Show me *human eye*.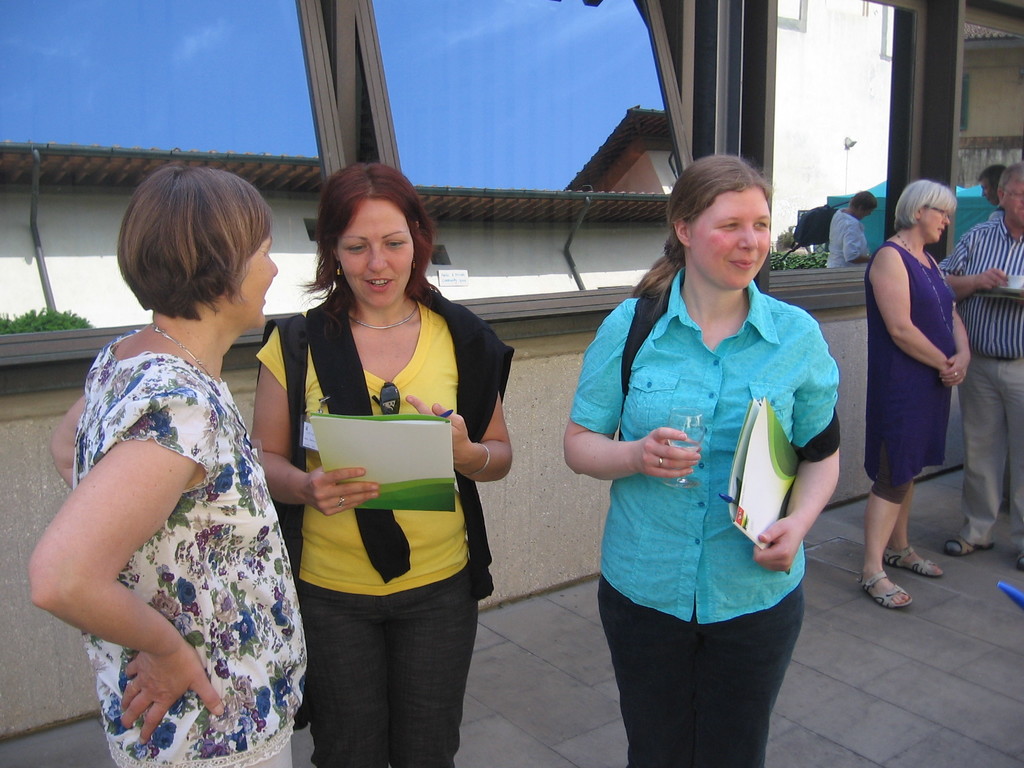
*human eye* is here: [382, 236, 410, 252].
